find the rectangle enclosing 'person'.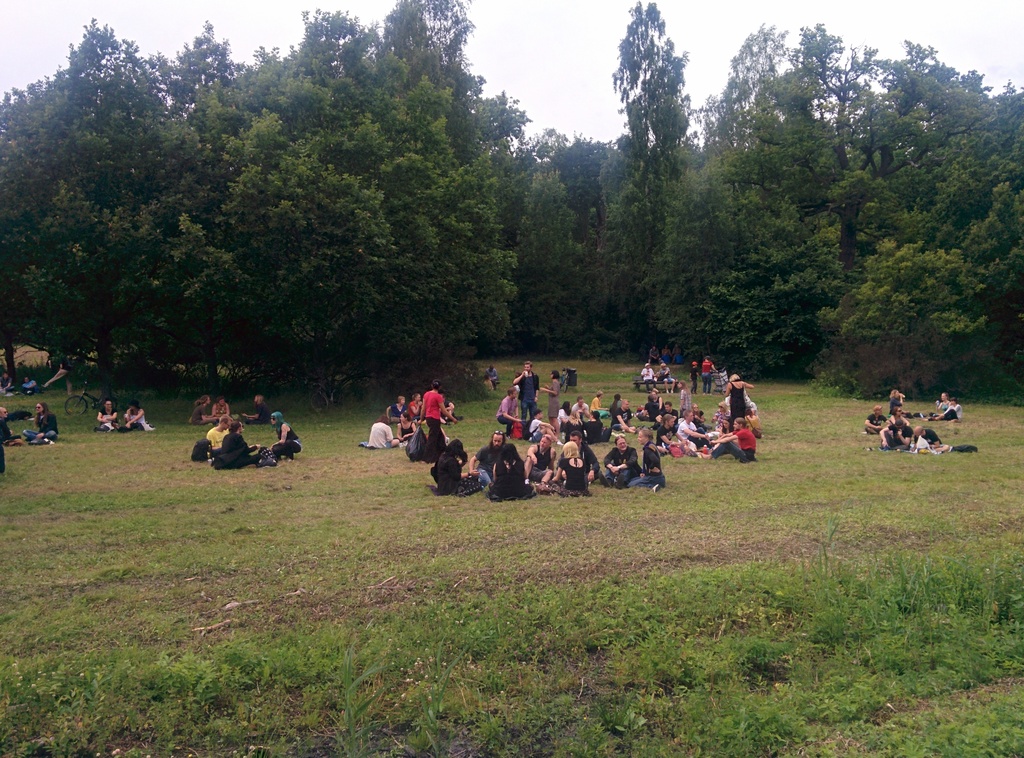
<box>686,356,703,389</box>.
